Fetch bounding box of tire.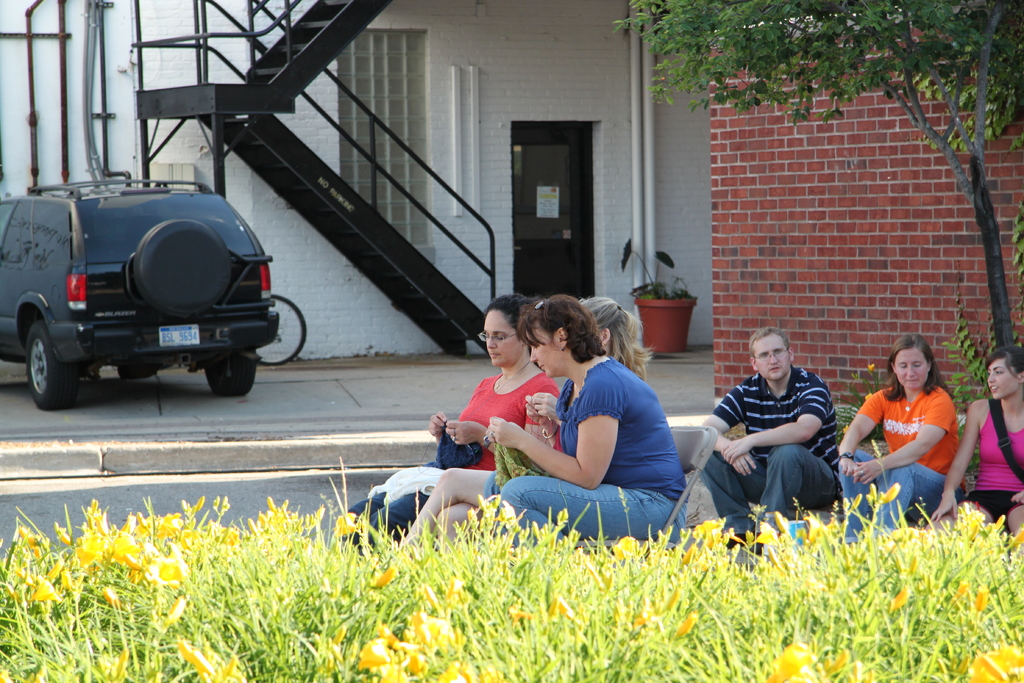
Bbox: 17,300,92,404.
